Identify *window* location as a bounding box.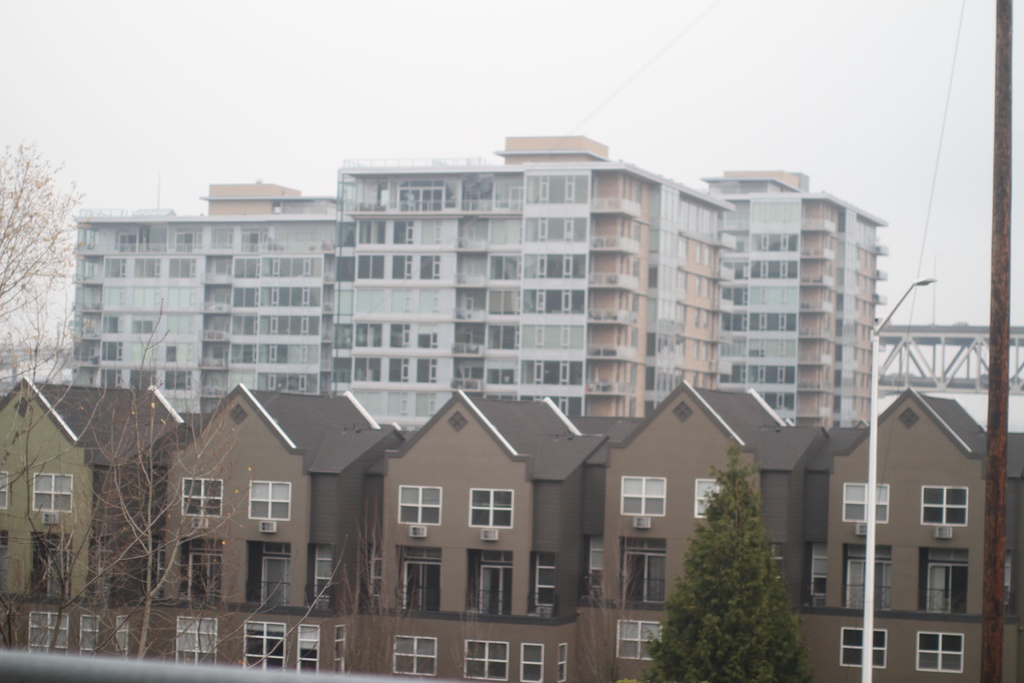
100:342:123:361.
